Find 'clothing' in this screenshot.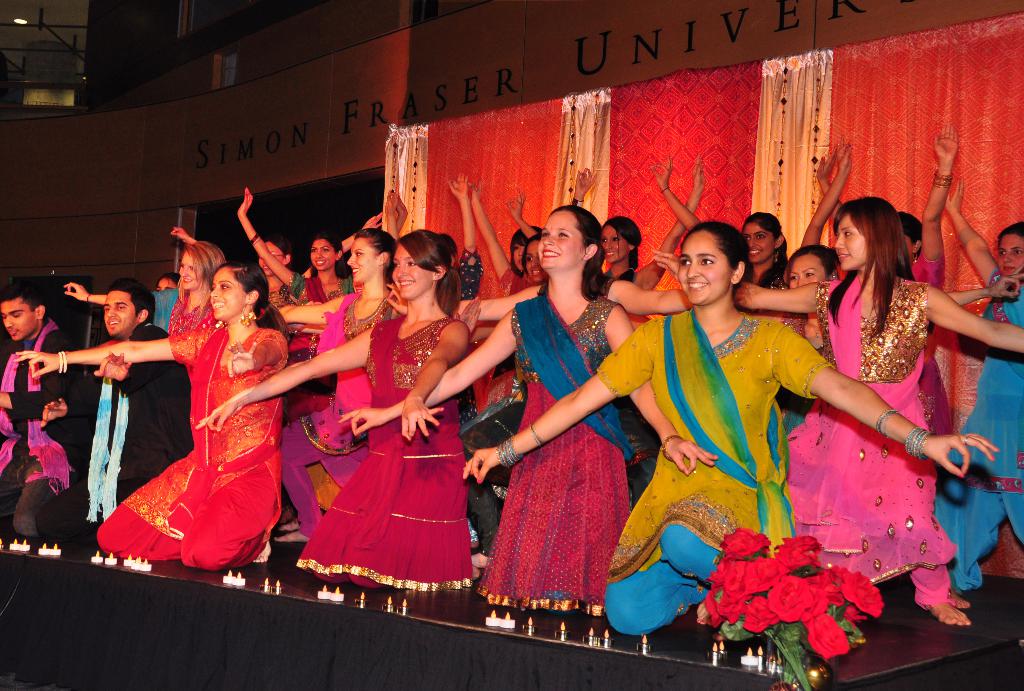
The bounding box for 'clothing' is 289, 268, 368, 308.
